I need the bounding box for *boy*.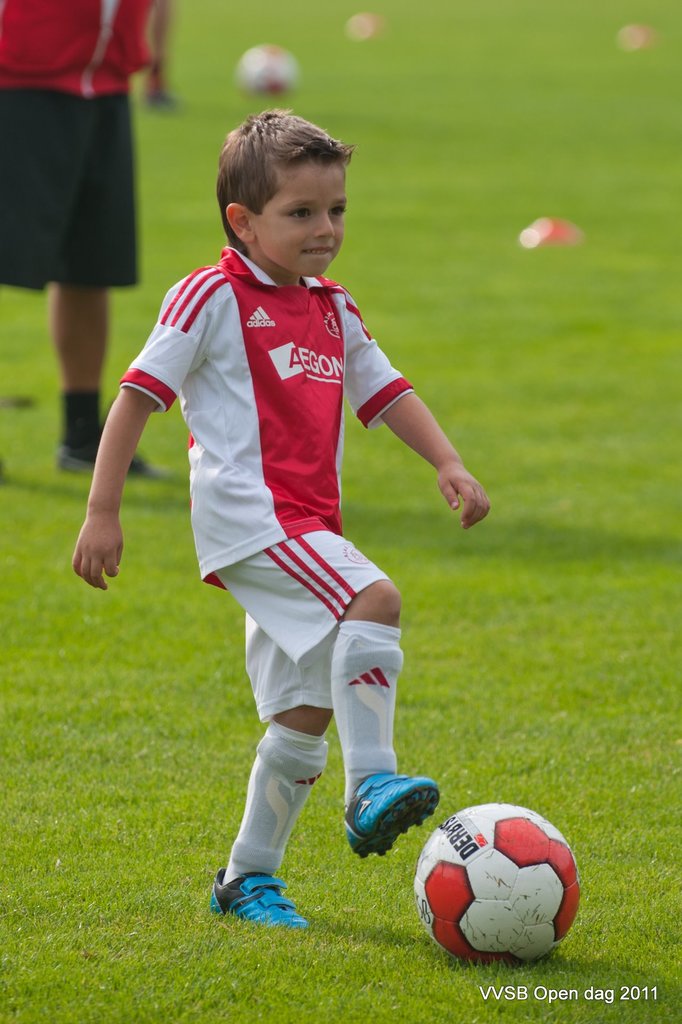
Here it is: (x1=26, y1=97, x2=526, y2=946).
